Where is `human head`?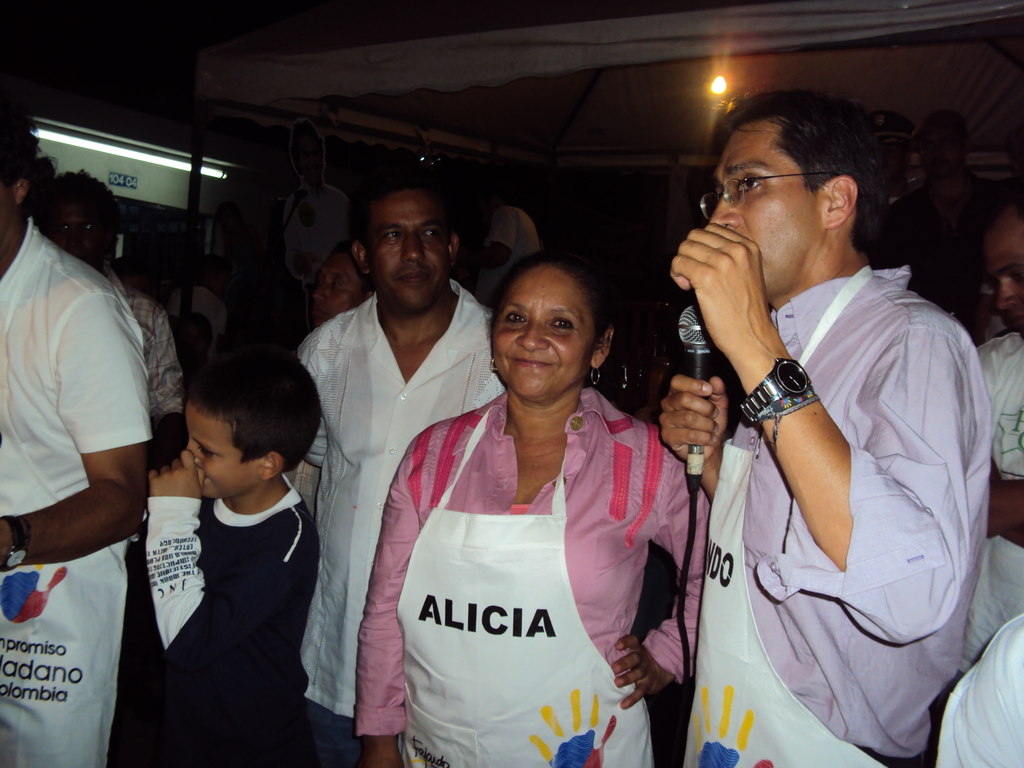
{"x1": 0, "y1": 102, "x2": 48, "y2": 236}.
